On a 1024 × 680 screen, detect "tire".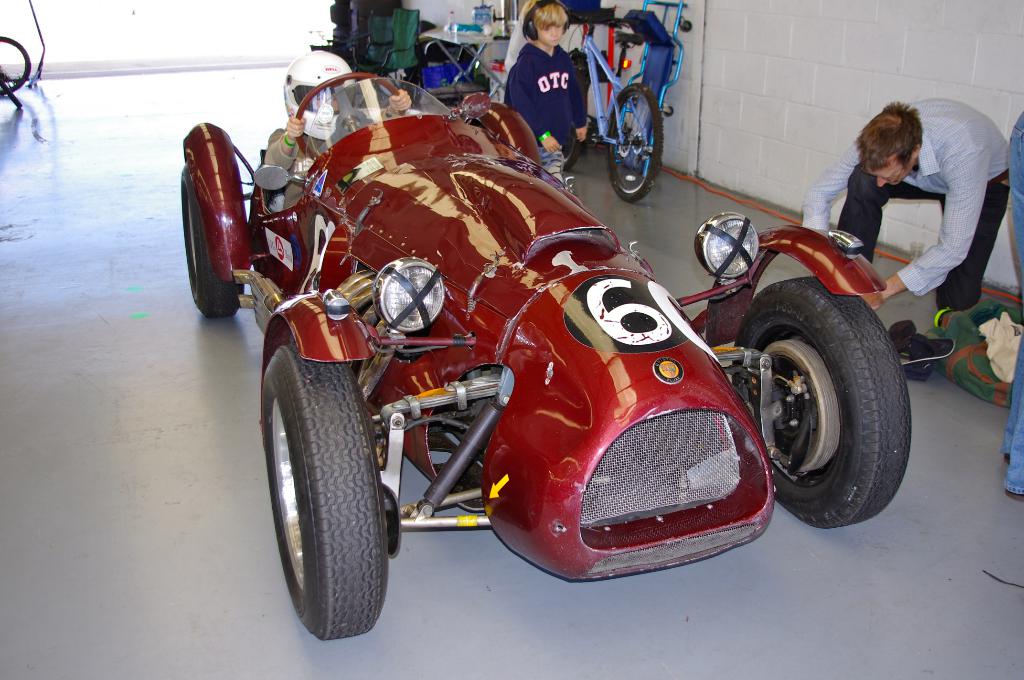
detection(1, 79, 24, 109).
